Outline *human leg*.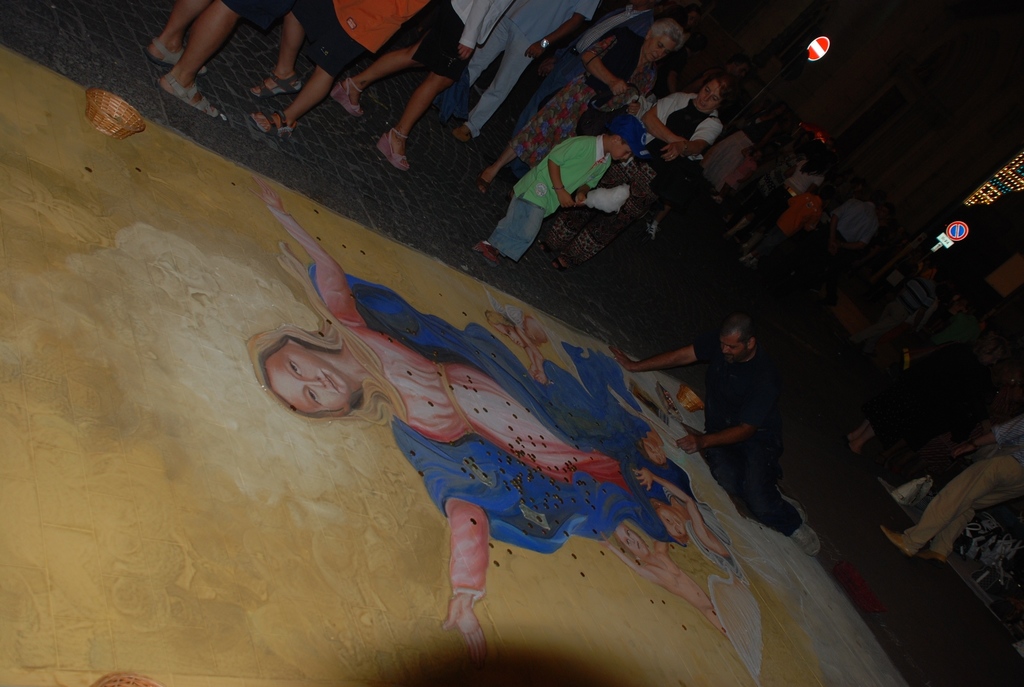
Outline: detection(845, 423, 874, 451).
